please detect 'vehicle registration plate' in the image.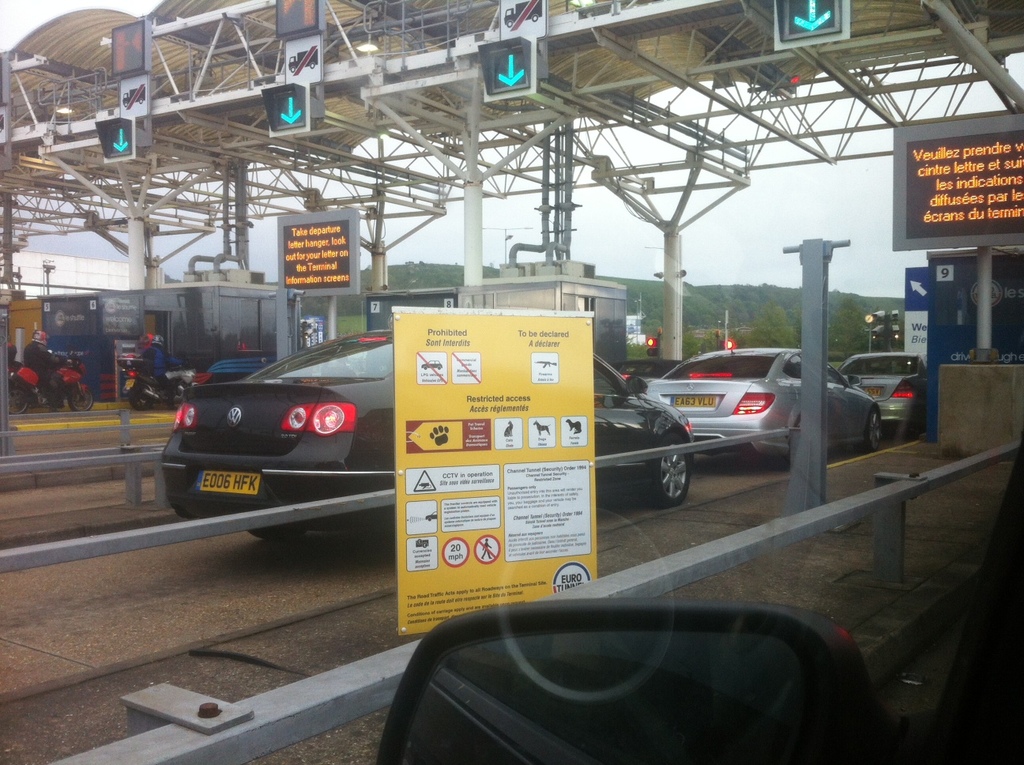
(201, 467, 258, 488).
